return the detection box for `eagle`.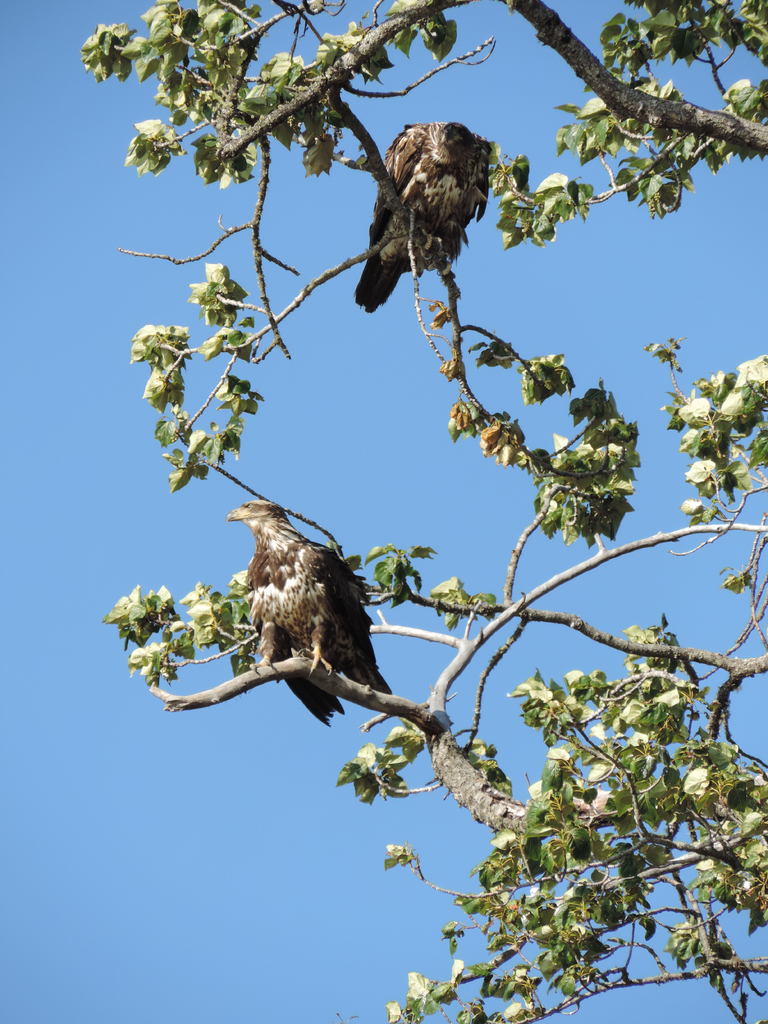
bbox=[212, 486, 403, 729].
